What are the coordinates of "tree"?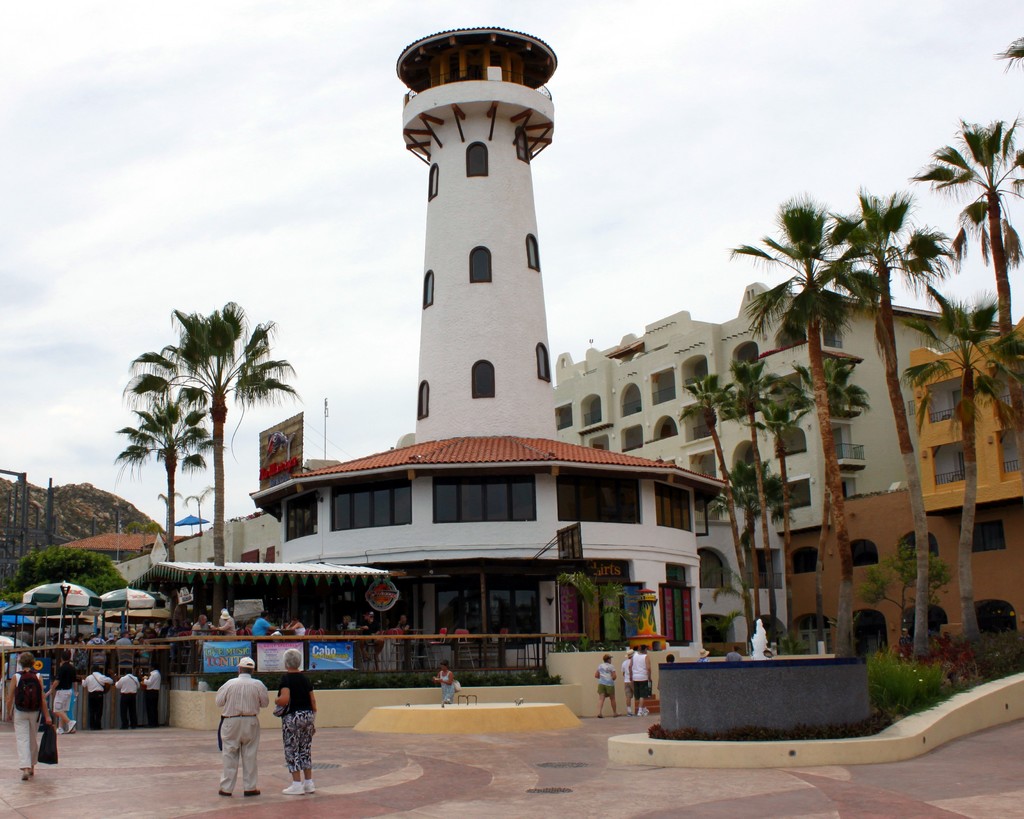
96, 269, 294, 582.
